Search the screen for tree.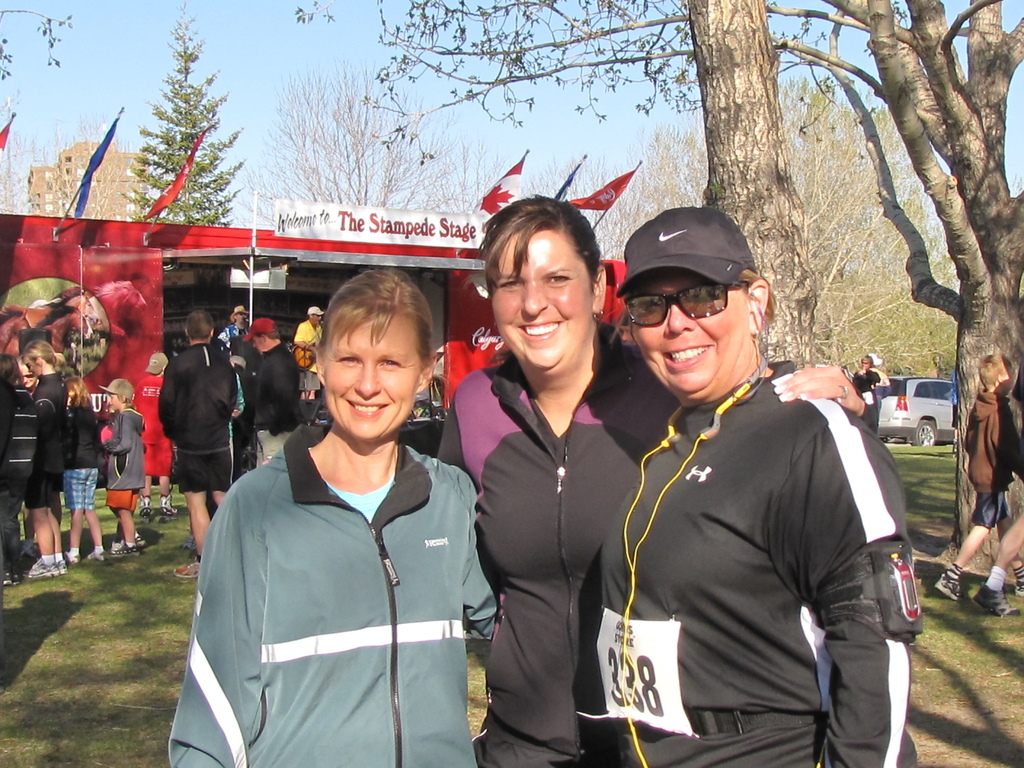
Found at crop(113, 35, 241, 232).
